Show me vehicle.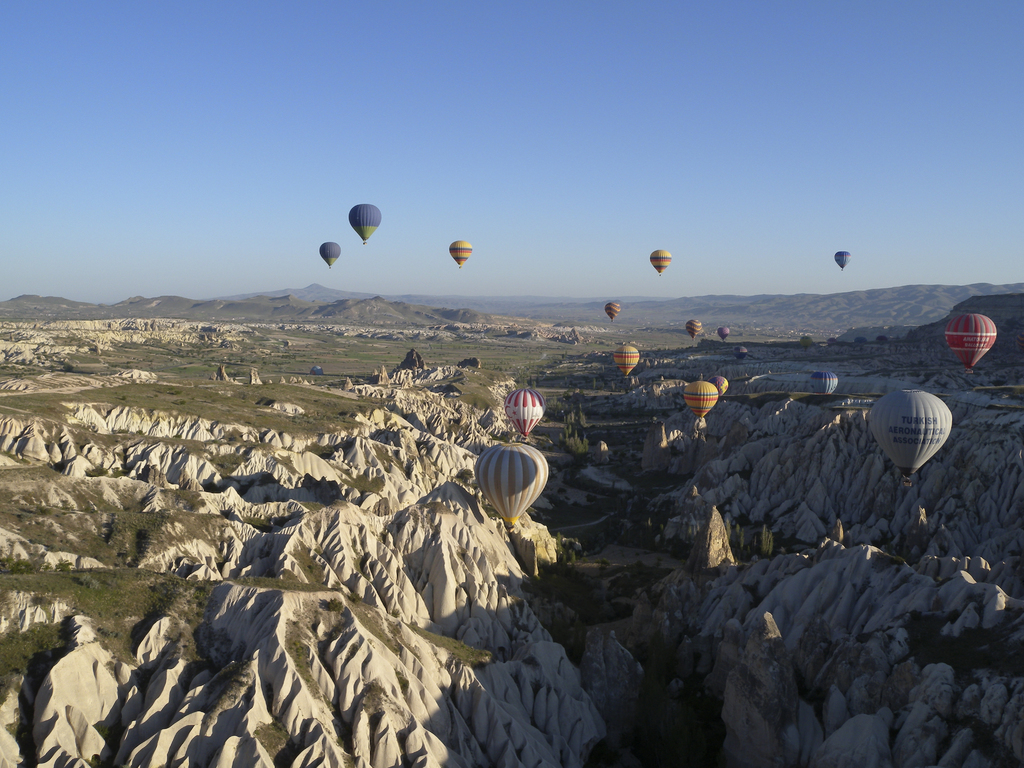
vehicle is here: (x1=717, y1=325, x2=731, y2=345).
